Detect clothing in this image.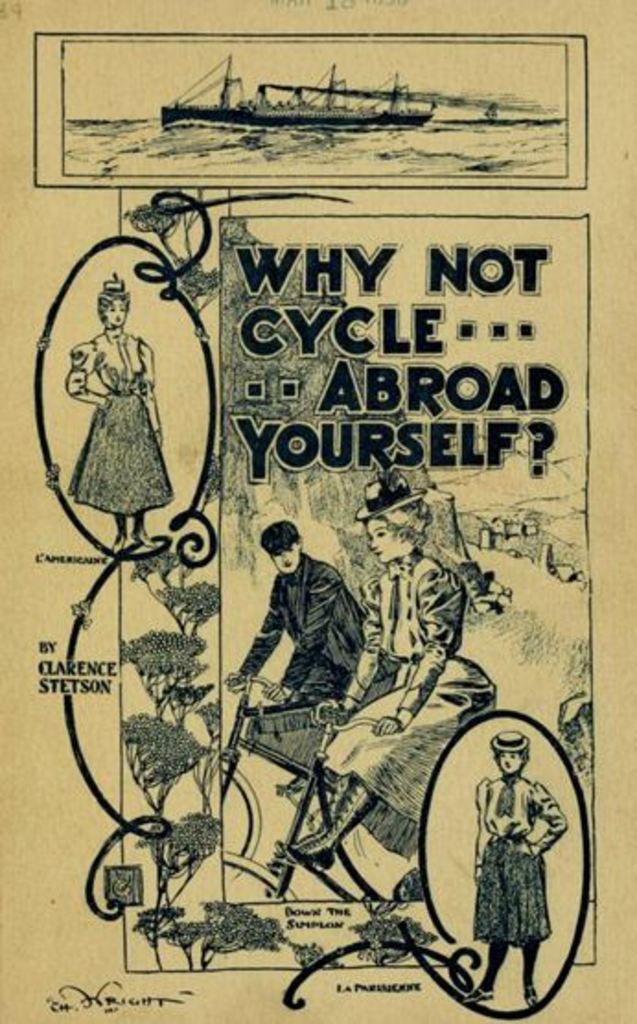
Detection: bbox=(324, 549, 517, 849).
